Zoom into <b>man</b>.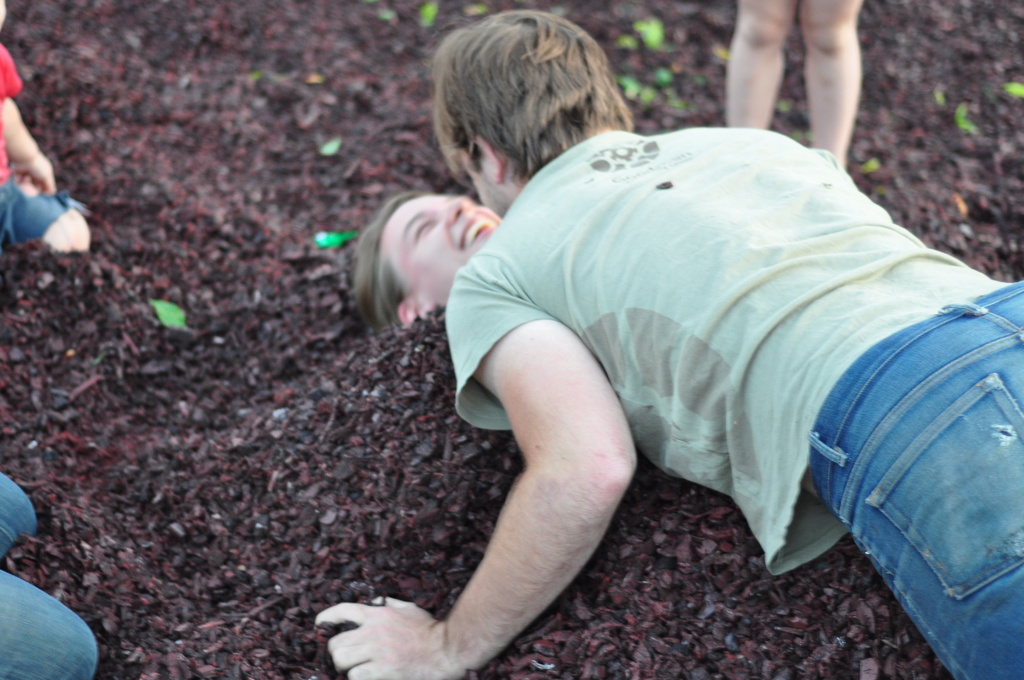
Zoom target: box(319, 51, 1002, 670).
